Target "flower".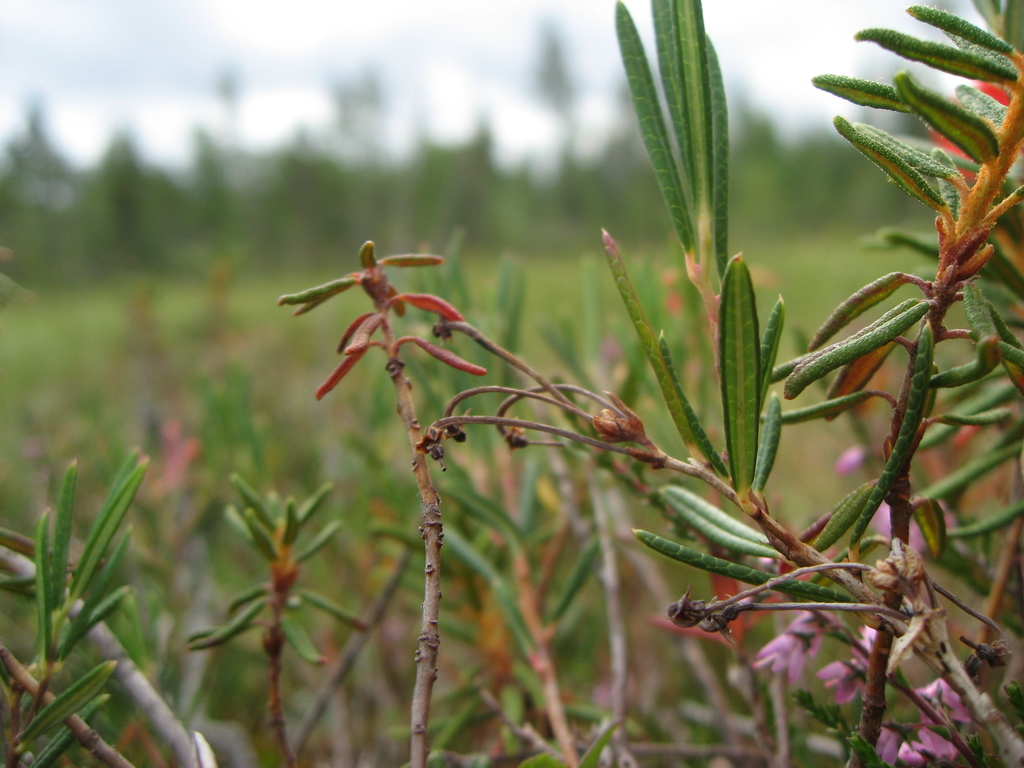
Target region: 908/675/976/726.
